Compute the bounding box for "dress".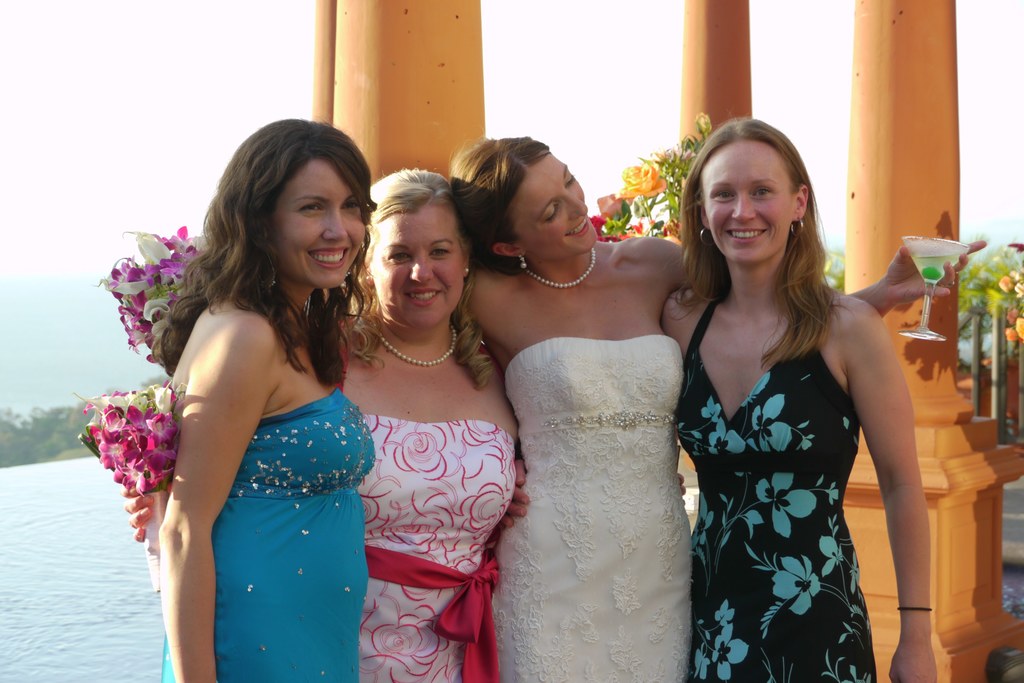
box(673, 271, 895, 682).
